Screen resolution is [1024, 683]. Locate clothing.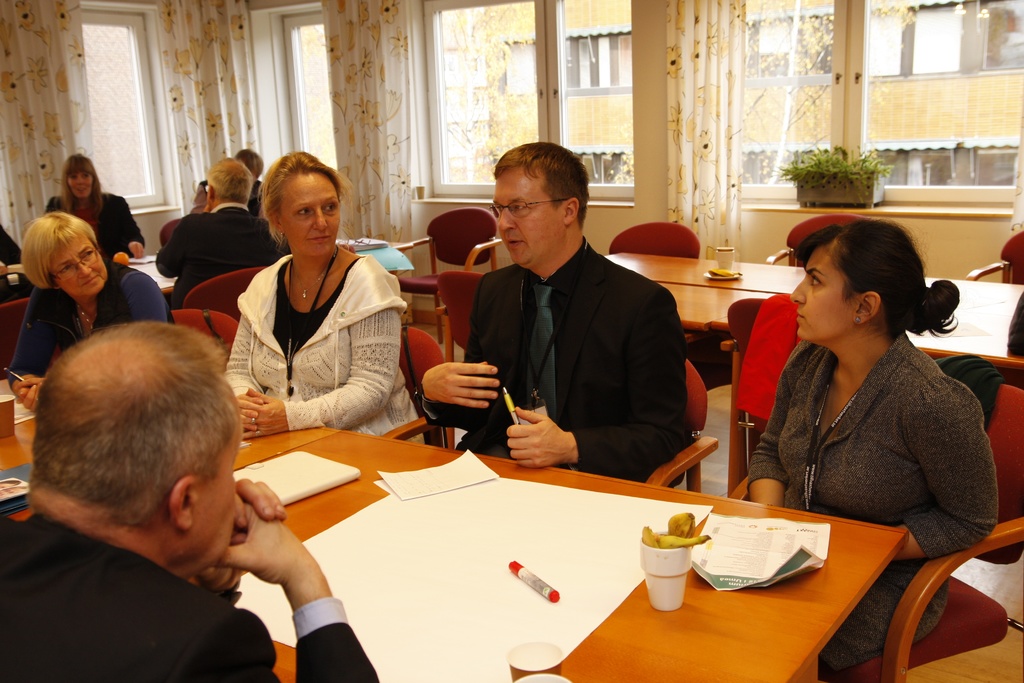
<region>413, 229, 686, 494</region>.
